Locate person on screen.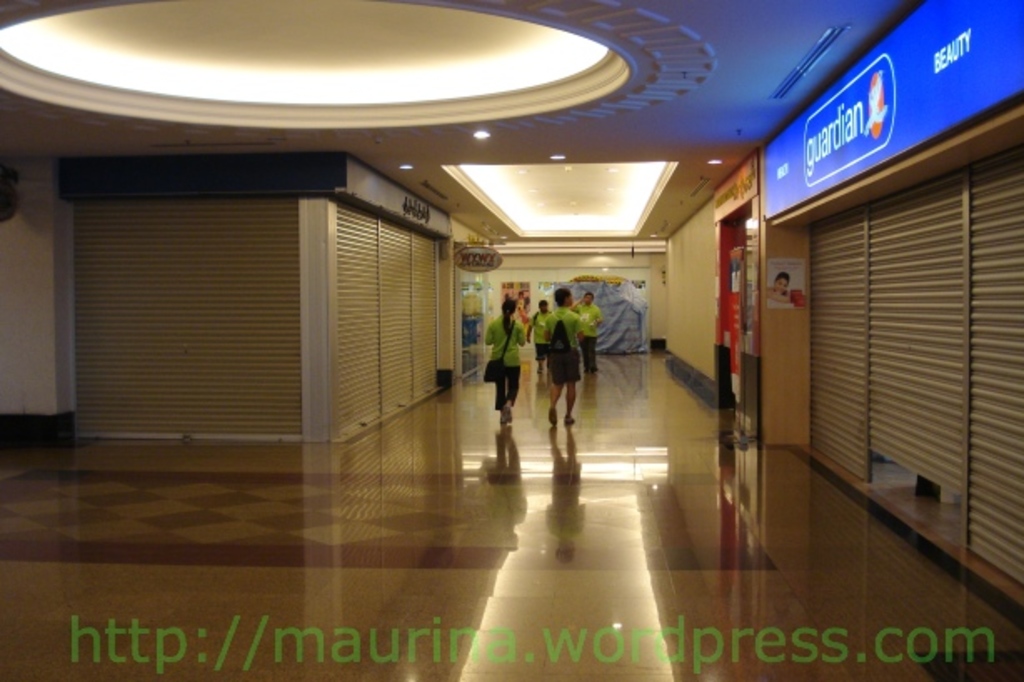
On screen at (x1=577, y1=285, x2=589, y2=364).
